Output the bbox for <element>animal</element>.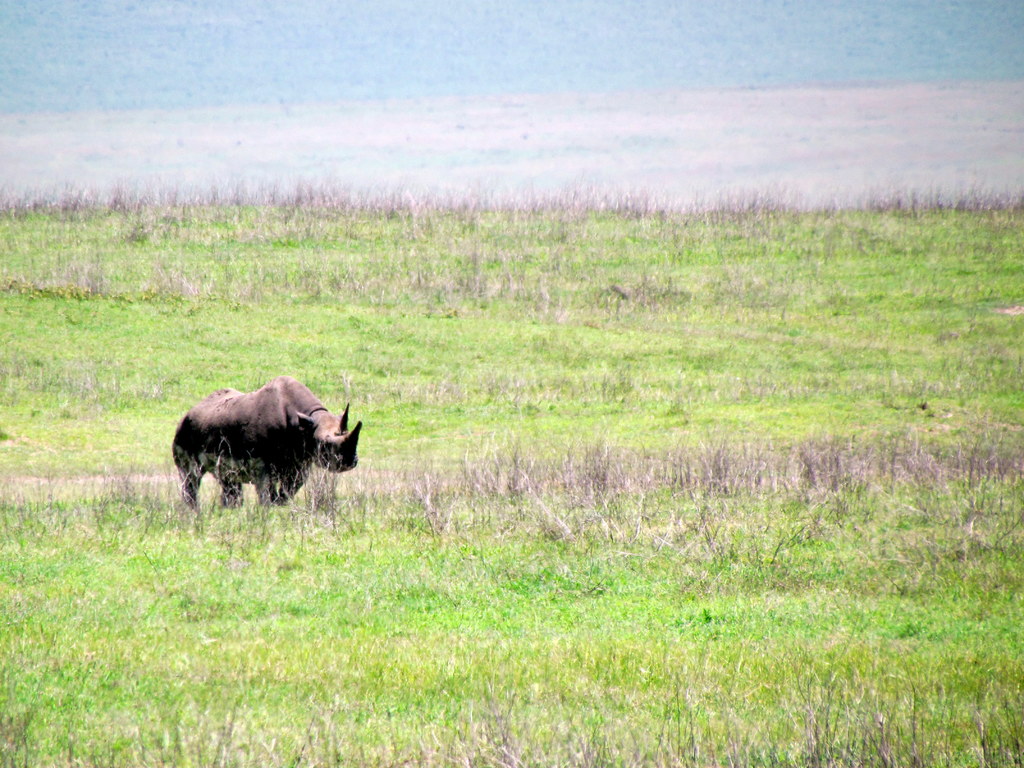
locate(173, 372, 361, 525).
